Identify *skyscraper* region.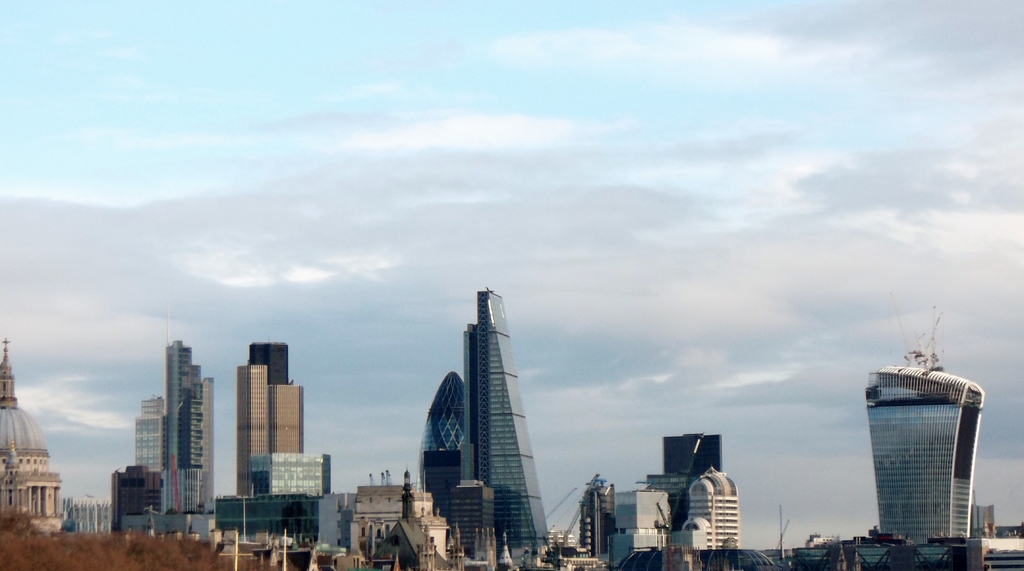
Region: [x1=577, y1=477, x2=620, y2=566].
